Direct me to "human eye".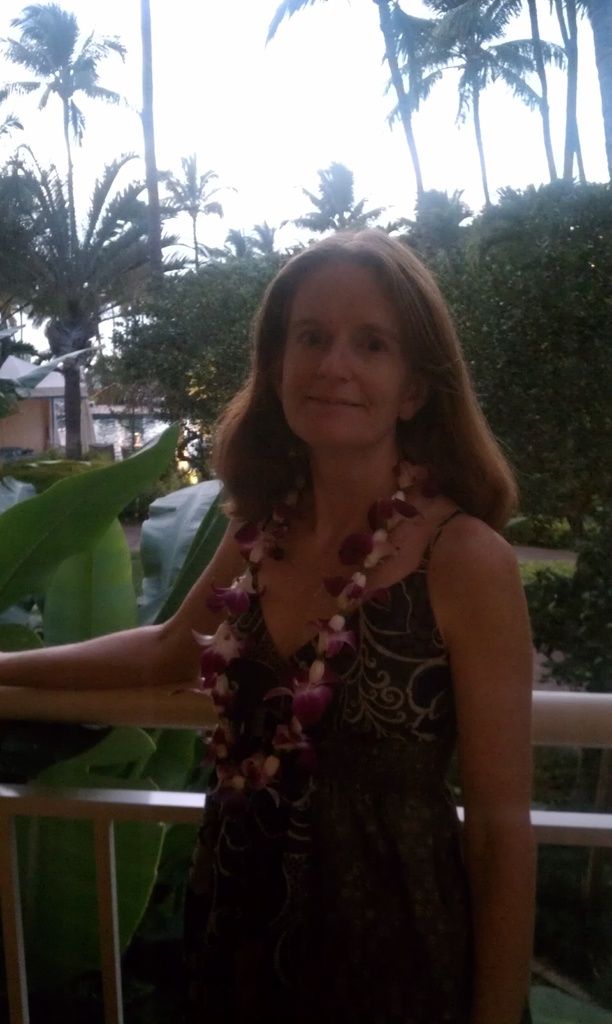
Direction: locate(355, 339, 393, 358).
